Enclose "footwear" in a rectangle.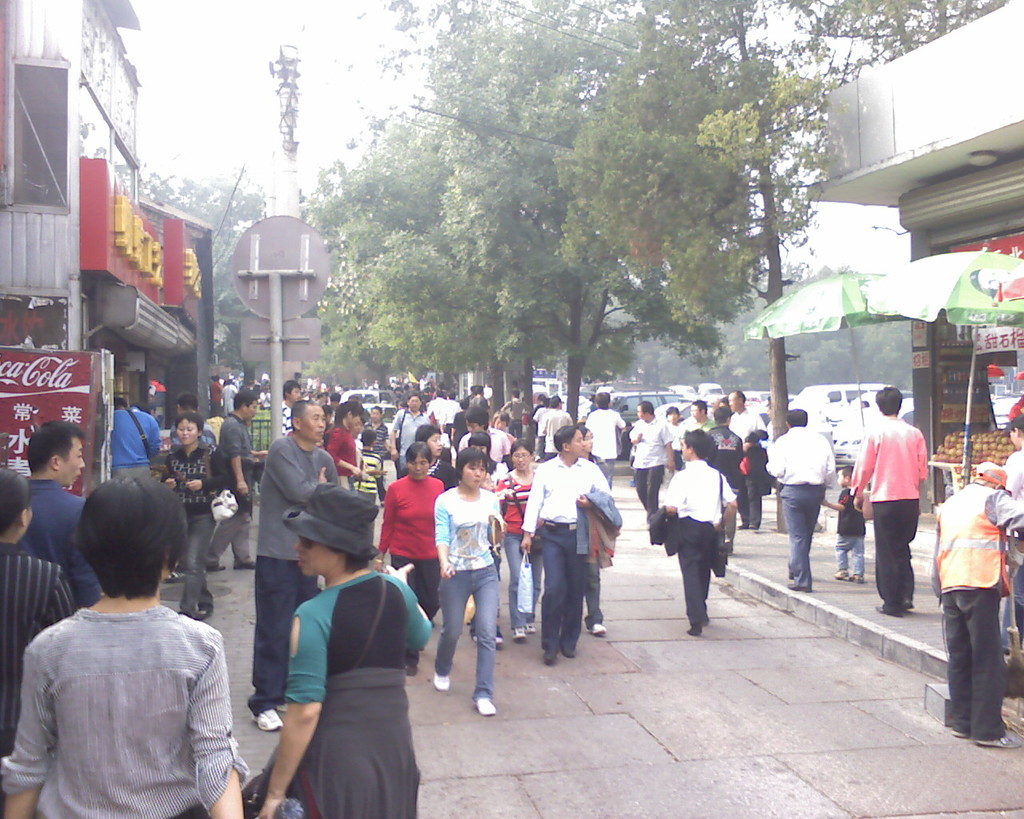
<bbox>686, 631, 702, 637</bbox>.
